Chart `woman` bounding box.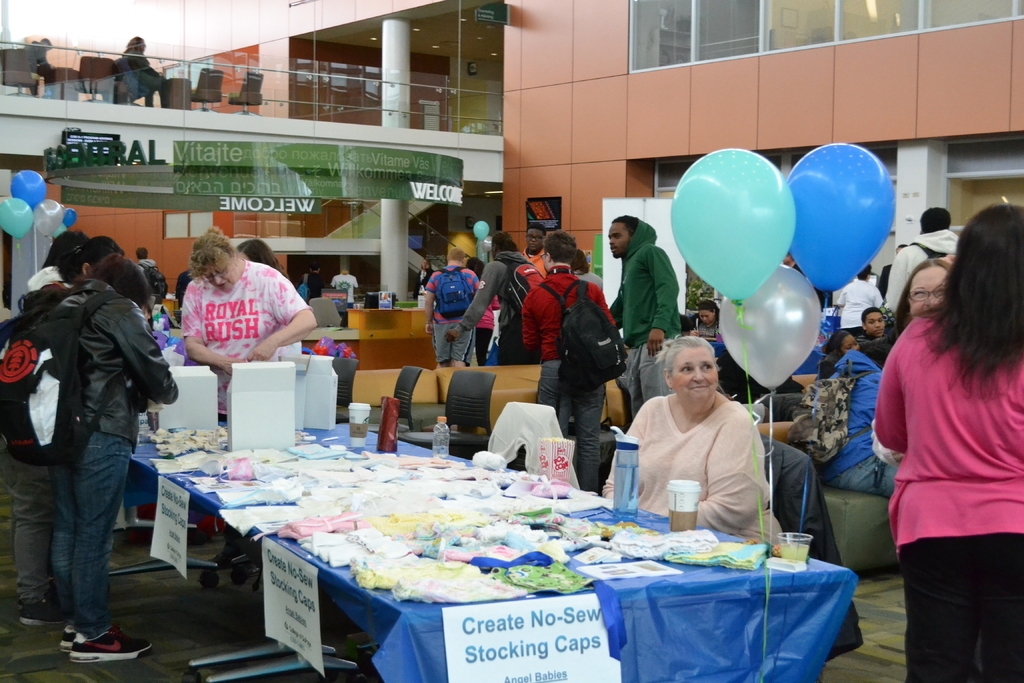
Charted: select_region(122, 37, 168, 108).
